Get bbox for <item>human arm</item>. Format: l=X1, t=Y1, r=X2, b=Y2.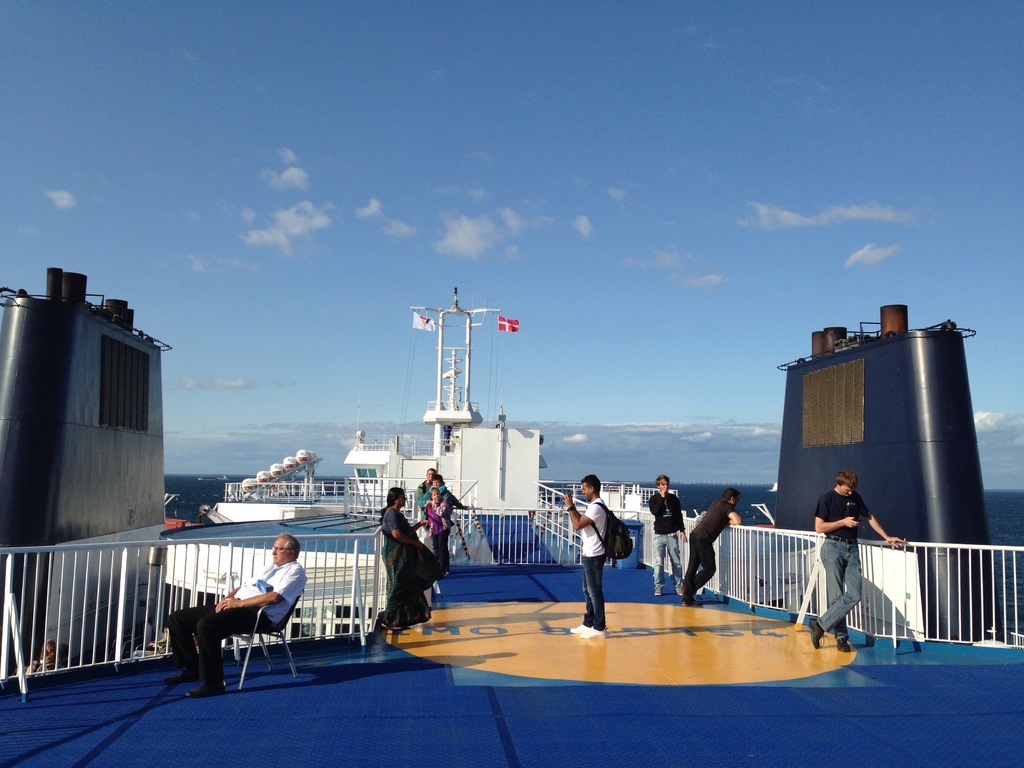
l=427, t=495, r=452, b=518.
